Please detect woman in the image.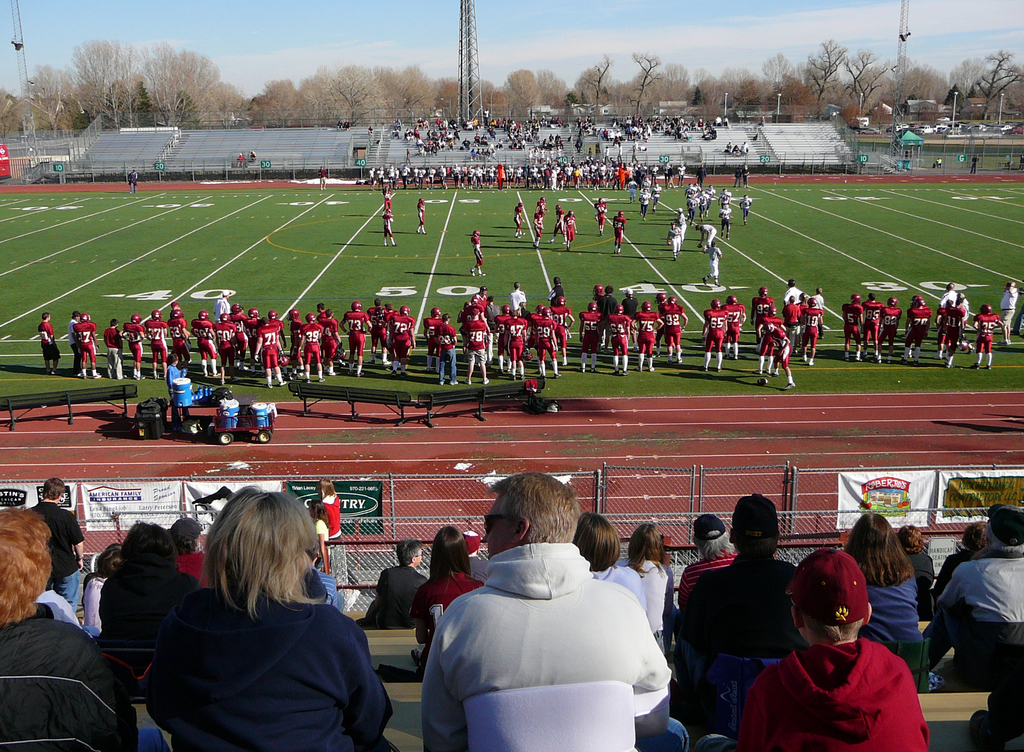
<box>319,476,345,550</box>.
